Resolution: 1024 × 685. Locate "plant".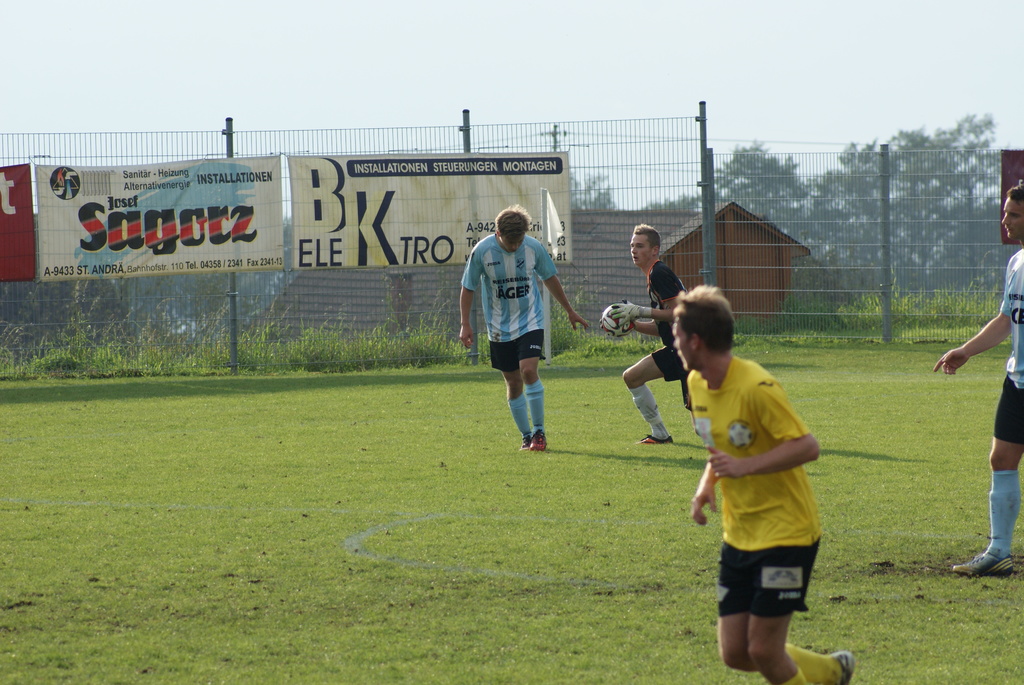
<bbox>35, 352, 76, 374</bbox>.
